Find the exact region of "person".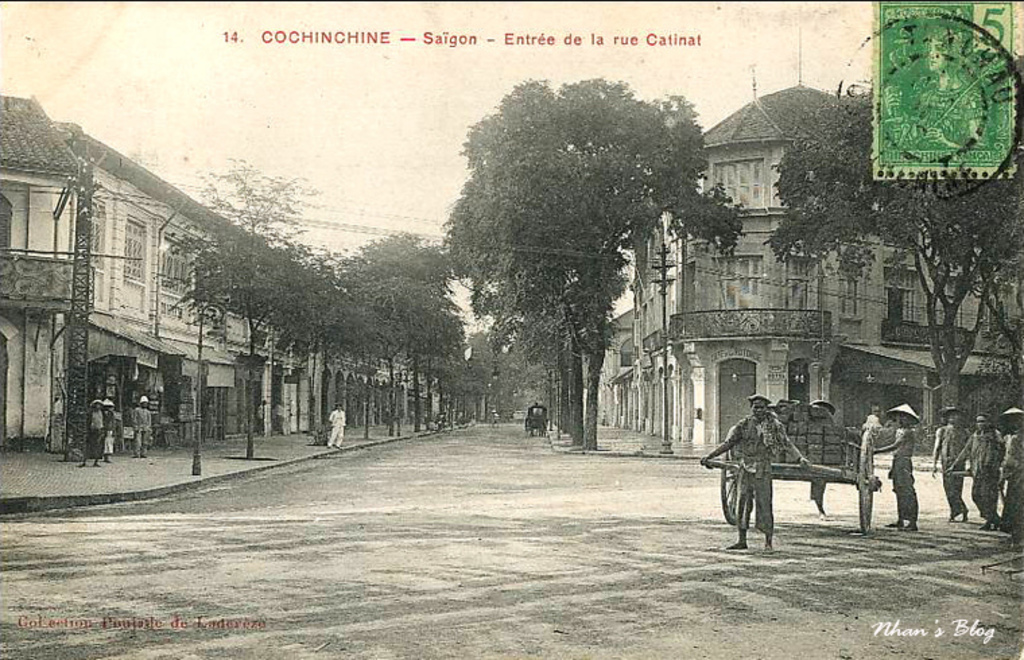
Exact region: box=[932, 407, 971, 520].
